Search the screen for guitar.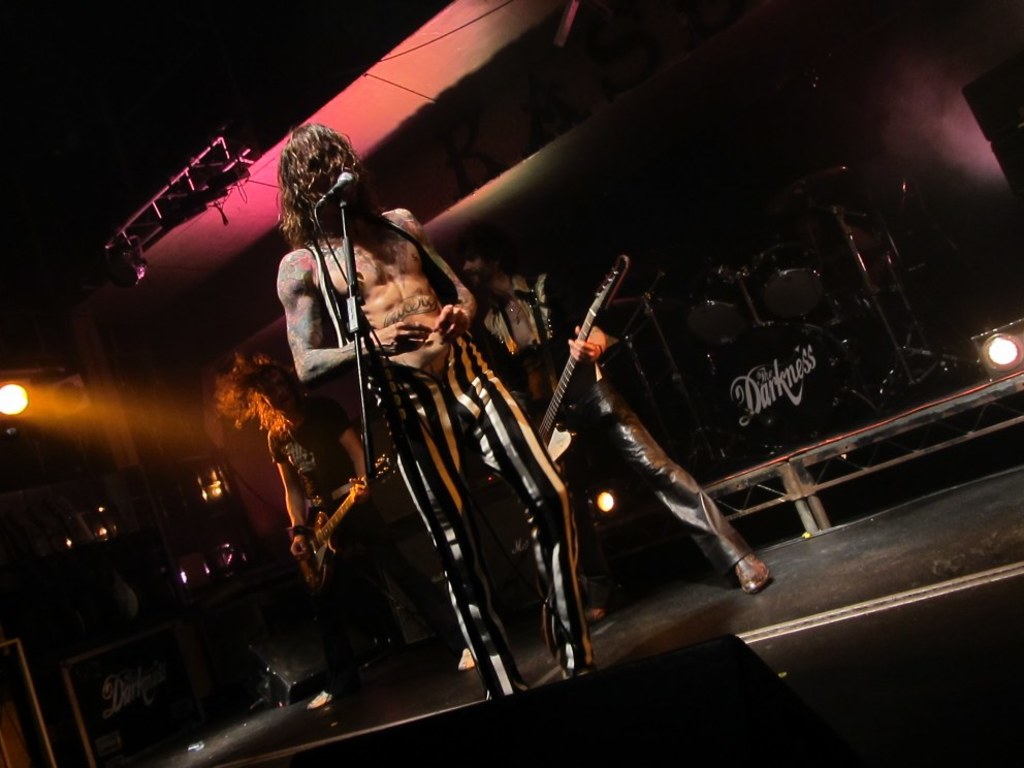
Found at <region>297, 454, 401, 597</region>.
